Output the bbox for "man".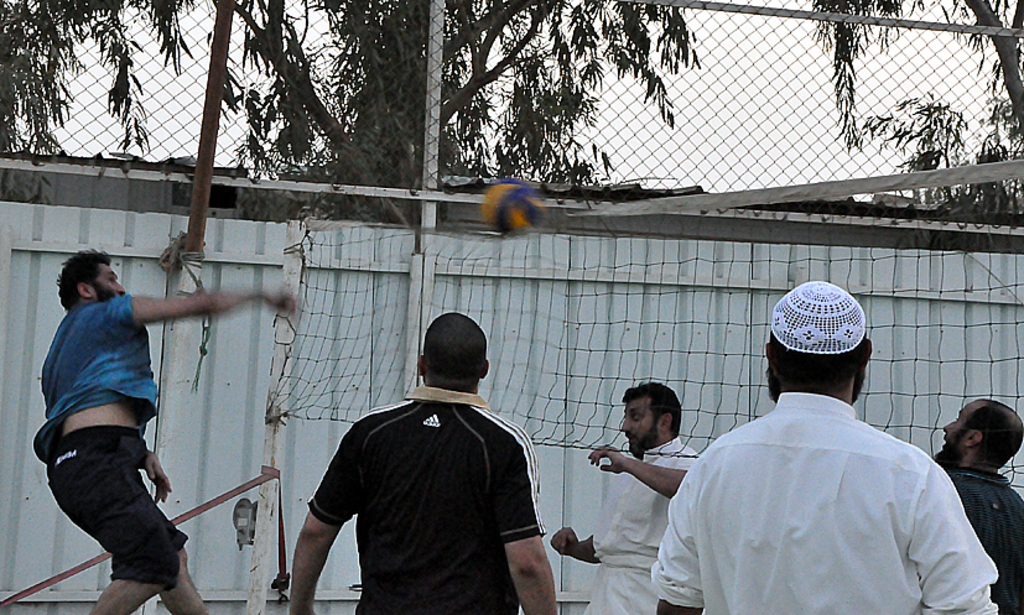
<region>35, 245, 290, 614</region>.
